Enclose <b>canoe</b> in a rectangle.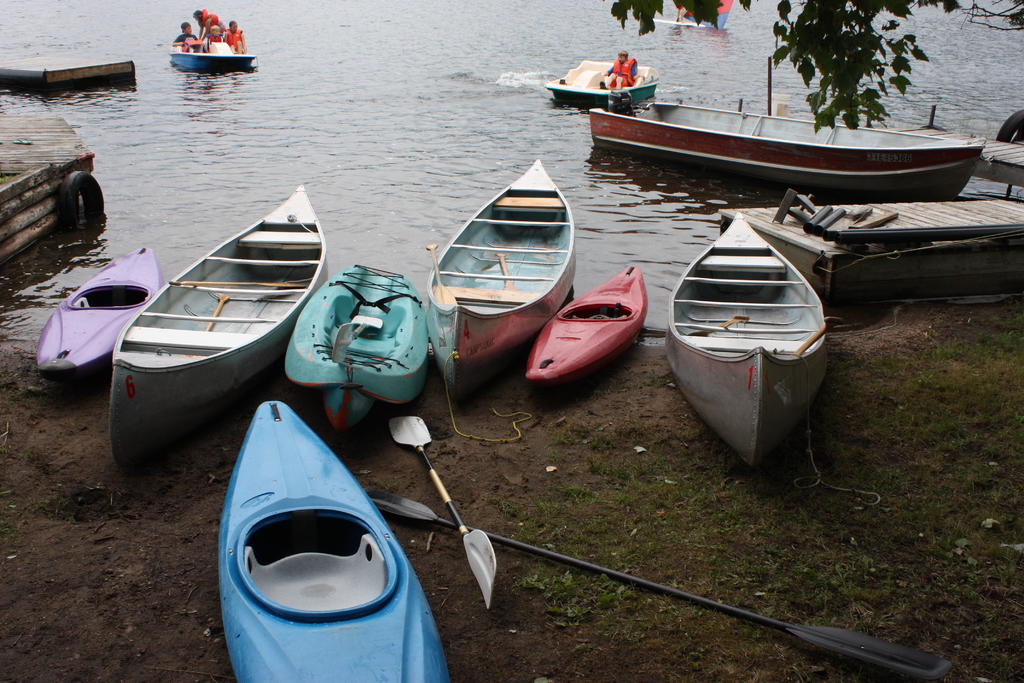
bbox=[586, 93, 981, 210].
